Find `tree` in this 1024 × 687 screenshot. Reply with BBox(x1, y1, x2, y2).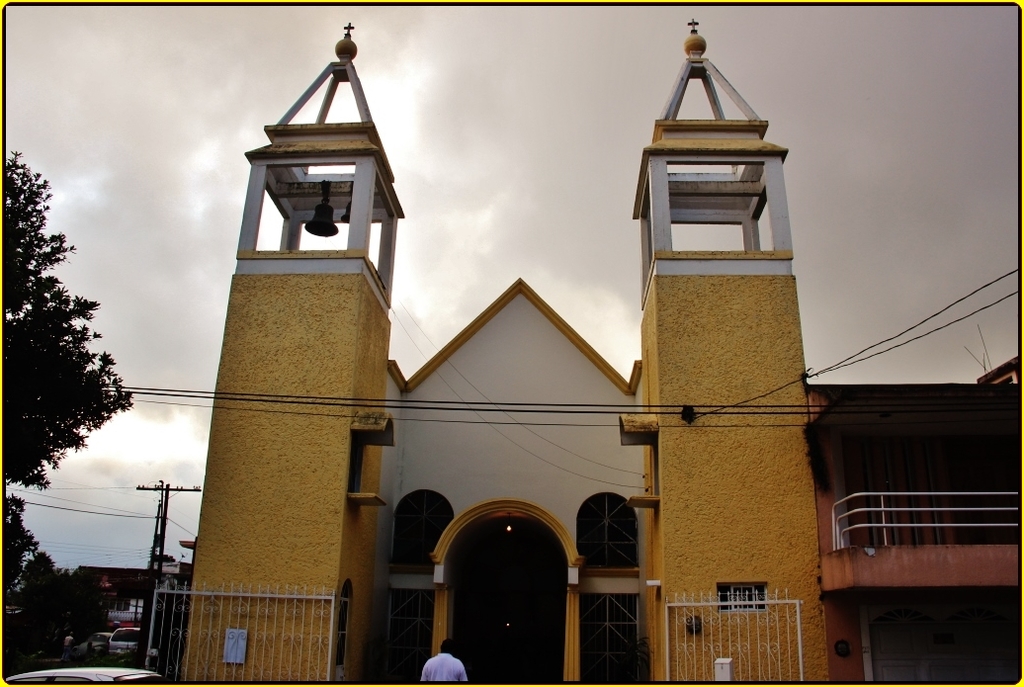
BBox(0, 493, 40, 609).
